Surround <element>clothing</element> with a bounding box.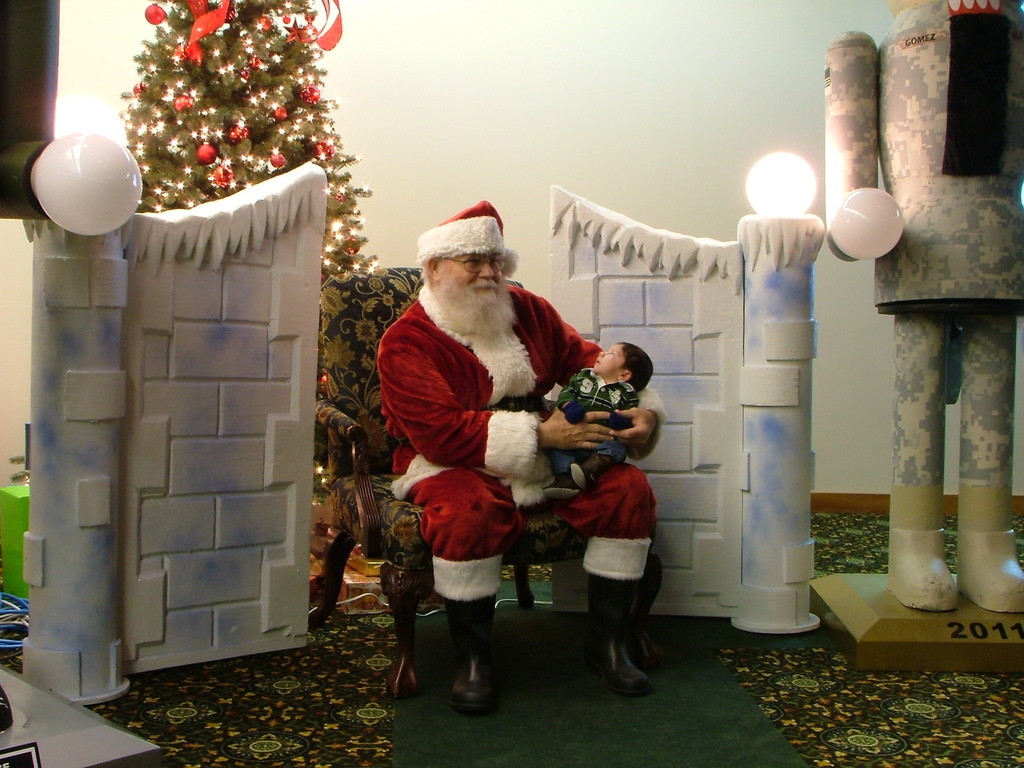
bbox=[552, 364, 637, 474].
